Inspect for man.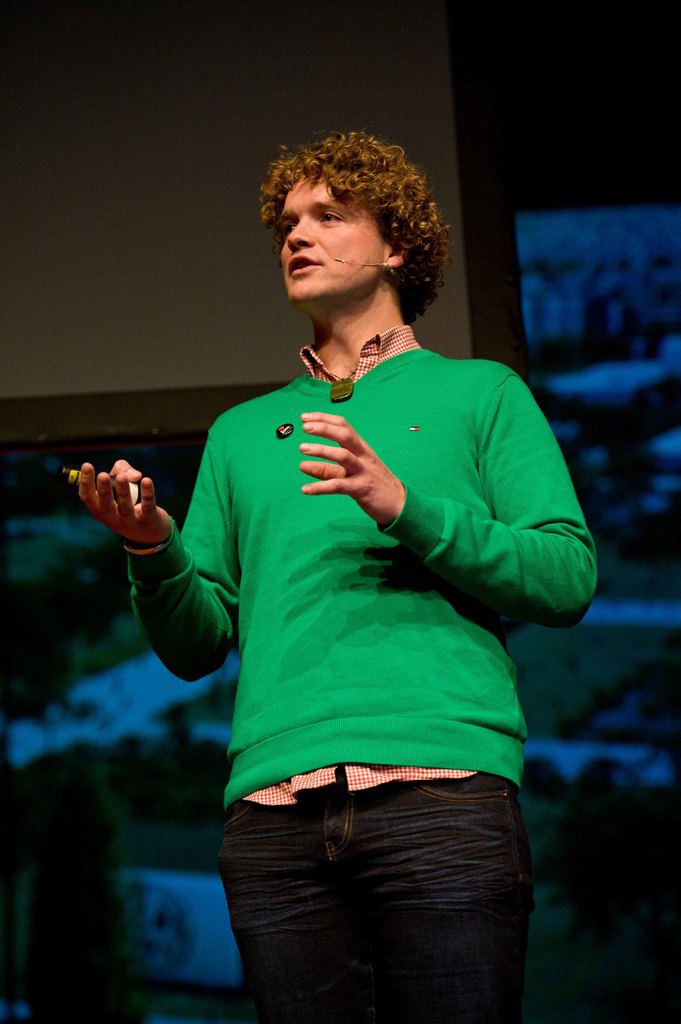
Inspection: bbox(137, 189, 575, 965).
